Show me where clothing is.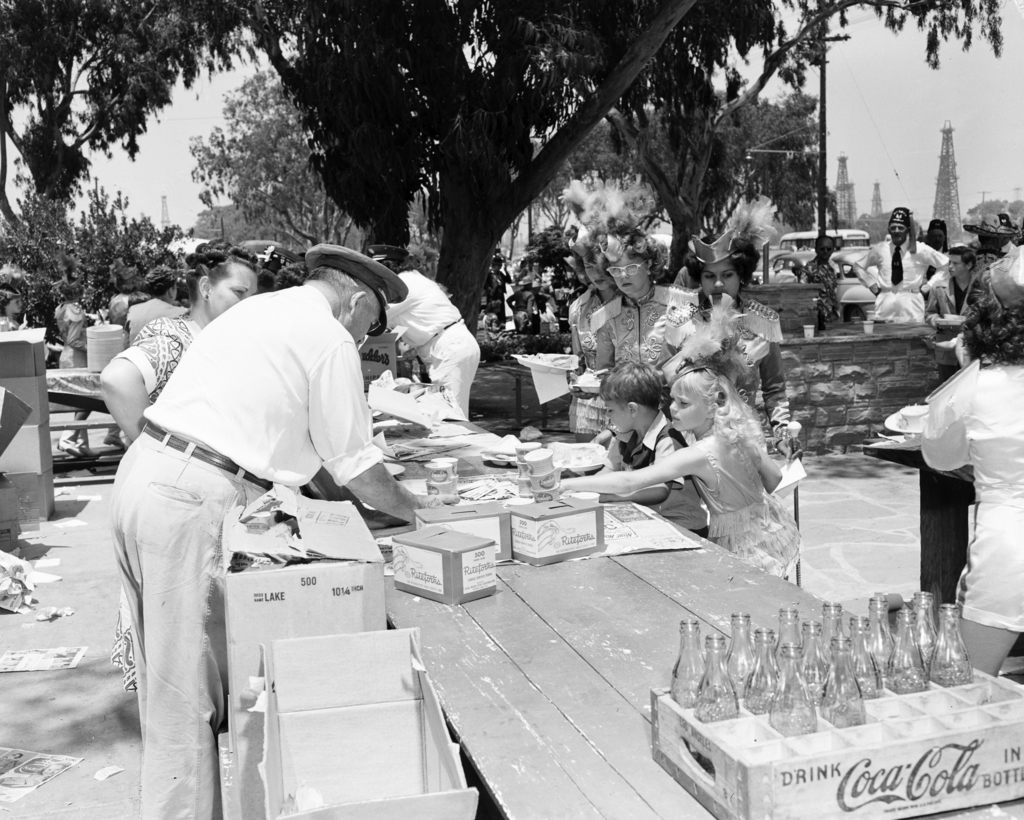
clothing is at rect(963, 252, 1023, 367).
